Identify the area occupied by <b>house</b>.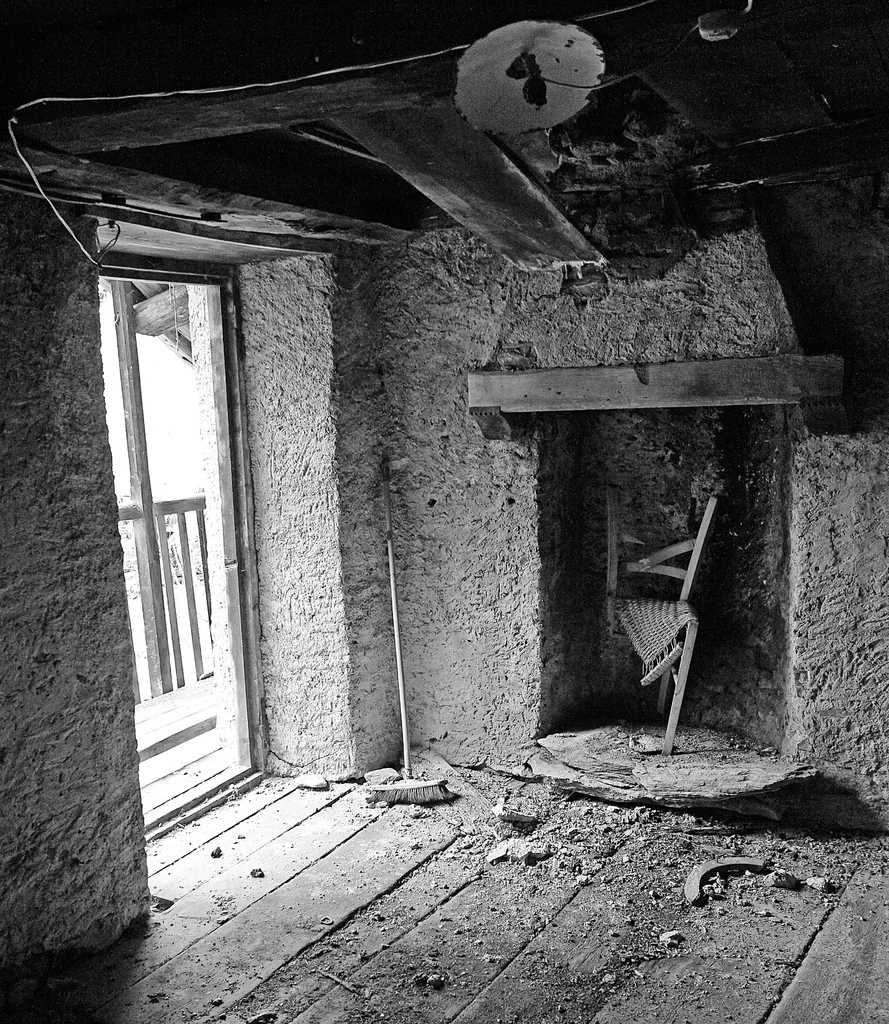
Area: 0/4/888/1012.
